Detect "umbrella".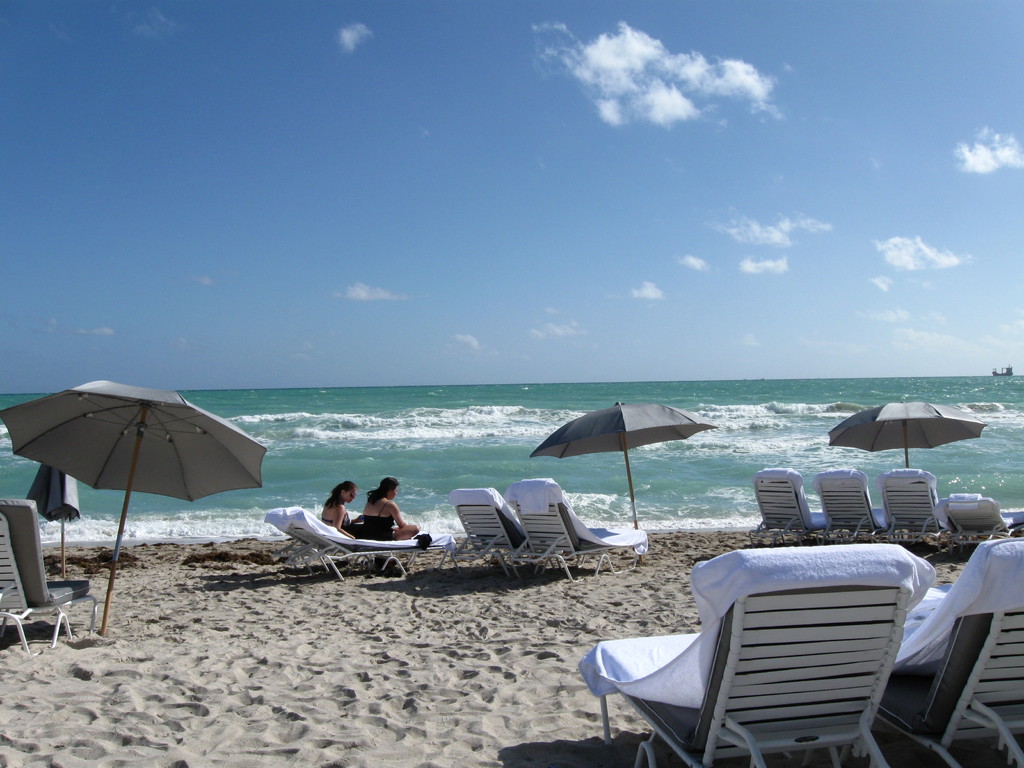
Detected at 0, 377, 273, 632.
